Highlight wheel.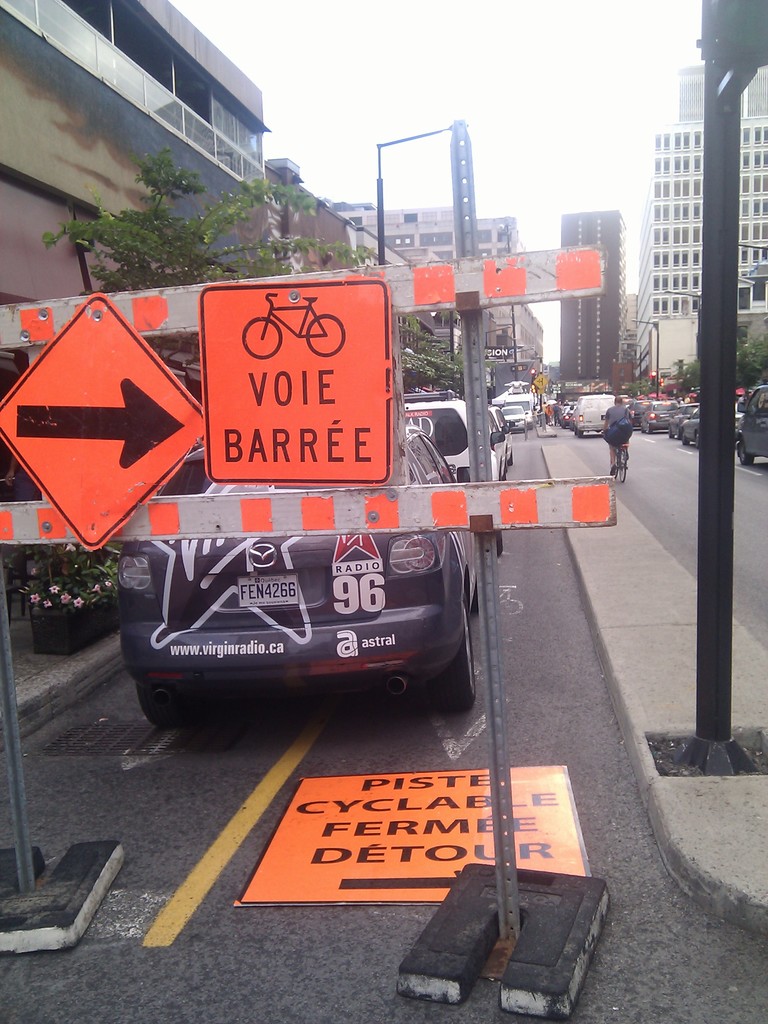
Highlighted region: 677,435,691,447.
